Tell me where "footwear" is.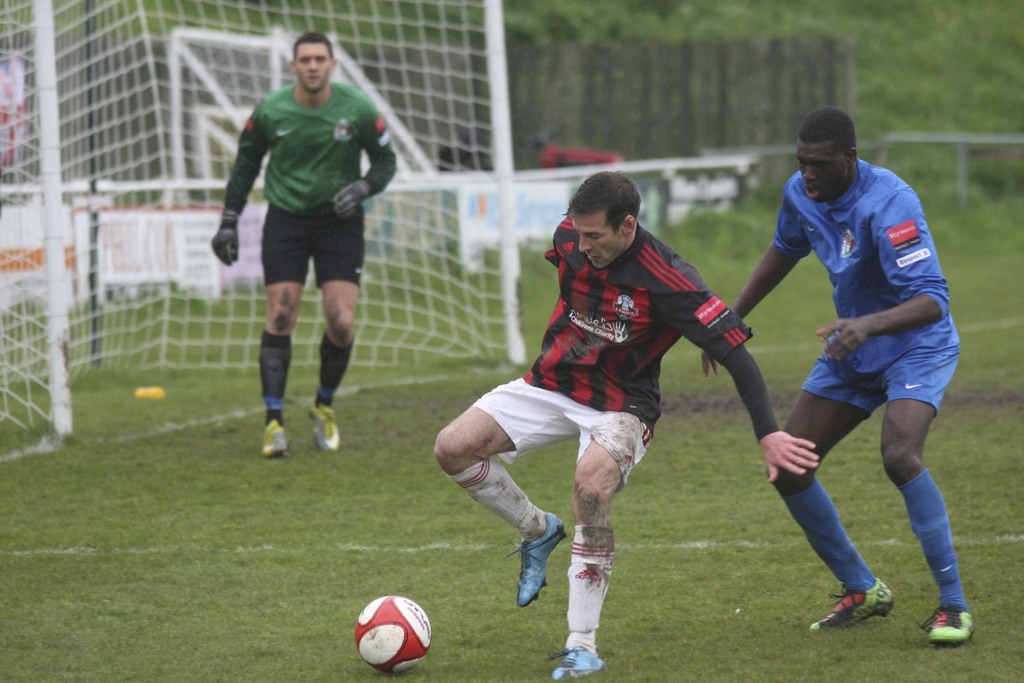
"footwear" is at <box>924,595,974,645</box>.
